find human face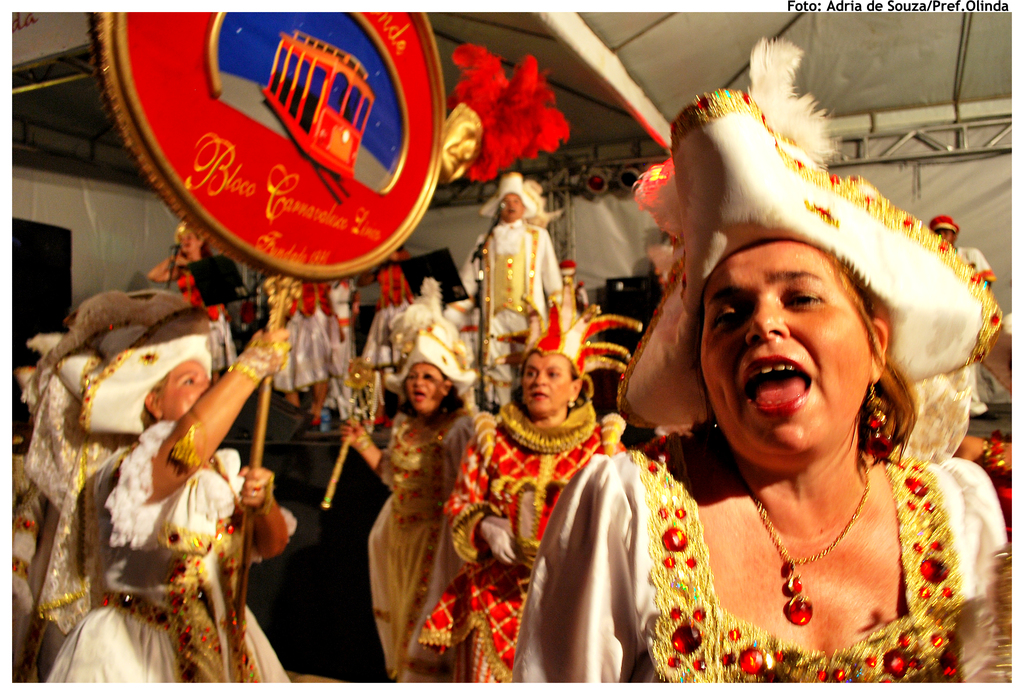
[162,356,213,422]
